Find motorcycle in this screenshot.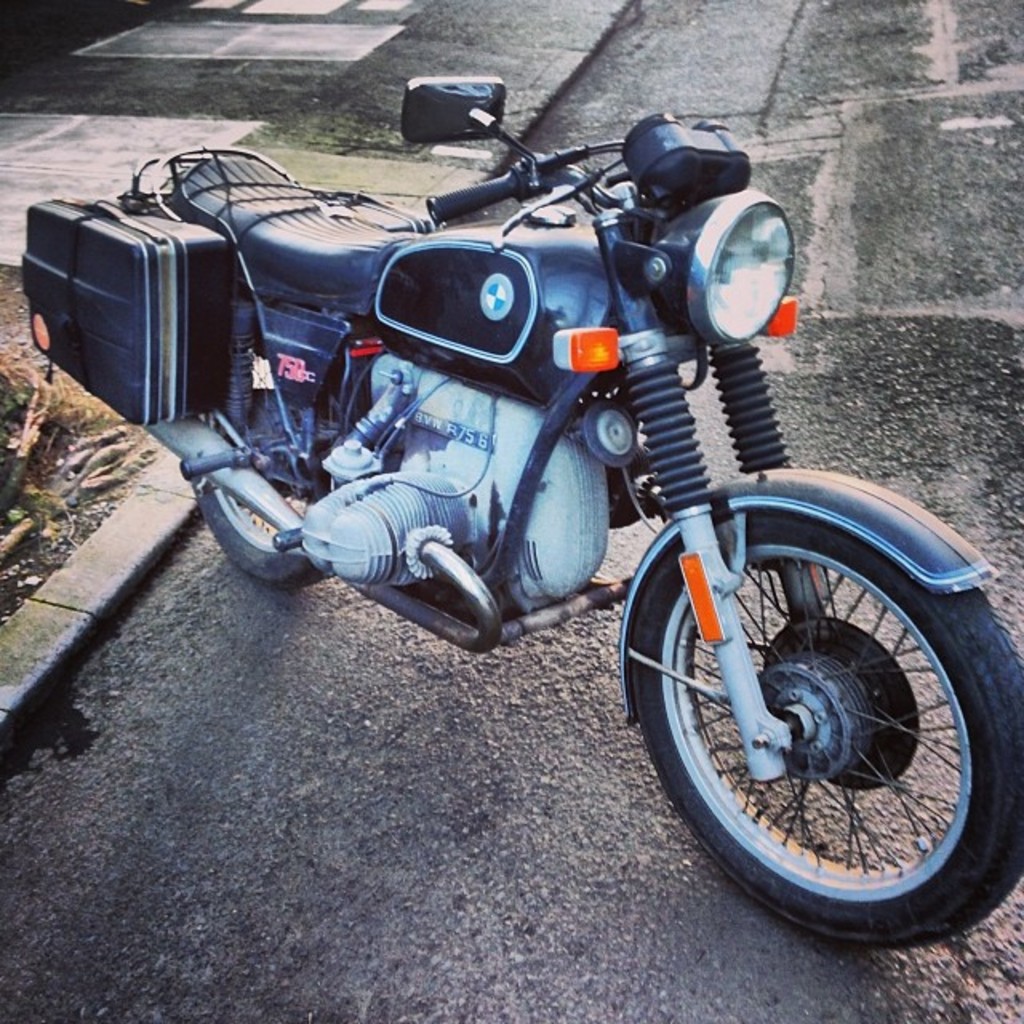
The bounding box for motorcycle is pyautogui.locateOnScreen(27, 74, 1022, 950).
